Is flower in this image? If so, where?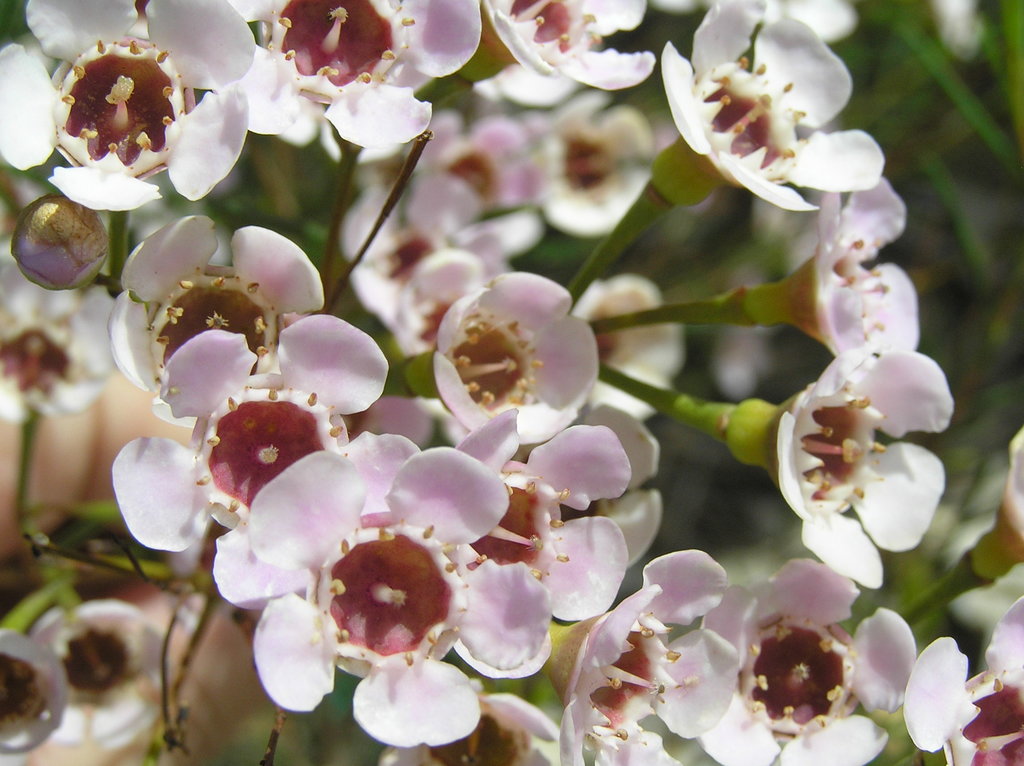
Yes, at [x1=660, y1=0, x2=874, y2=212].
